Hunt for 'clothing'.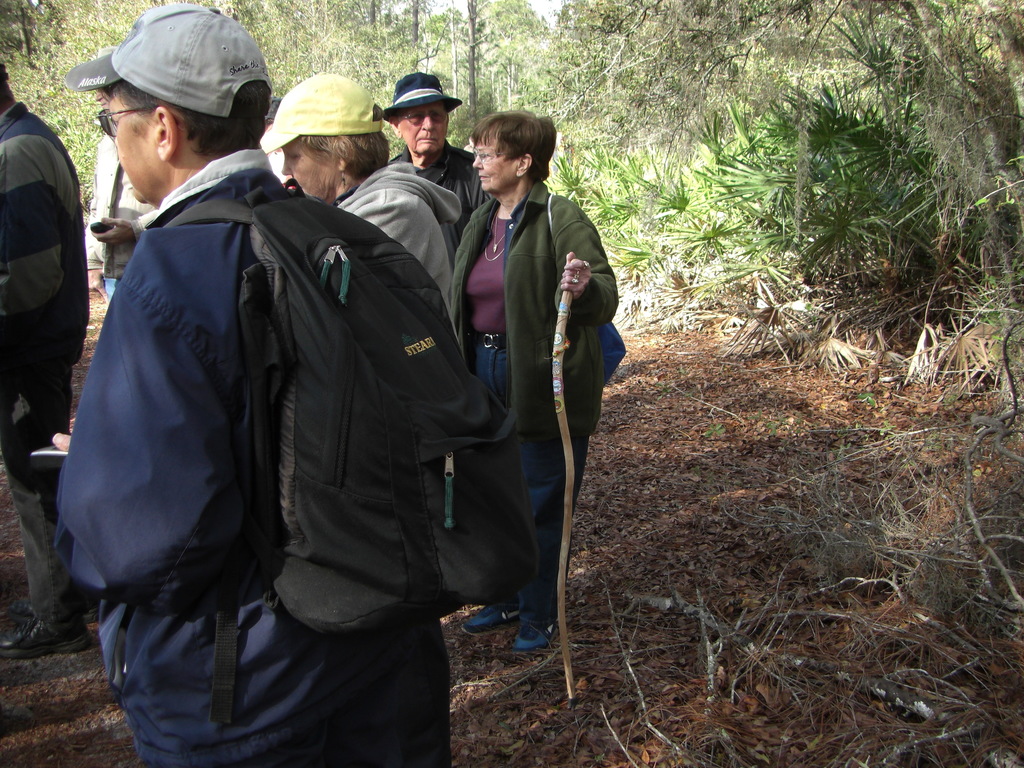
Hunted down at <bbox>334, 163, 465, 529</bbox>.
